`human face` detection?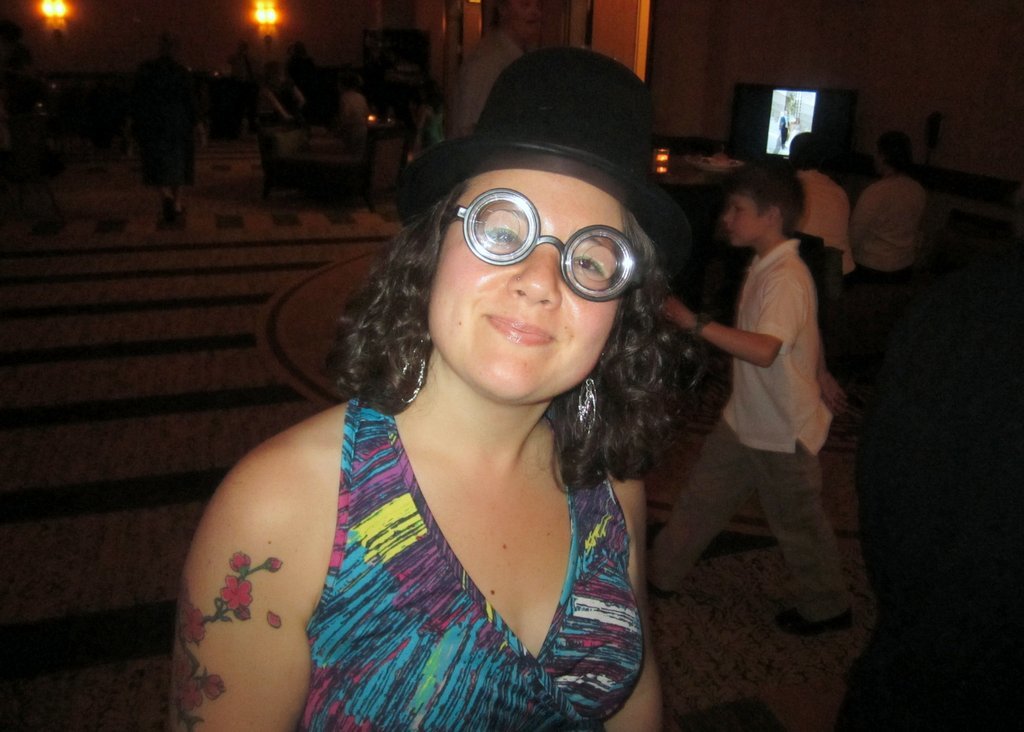
pyautogui.locateOnScreen(427, 165, 626, 405)
